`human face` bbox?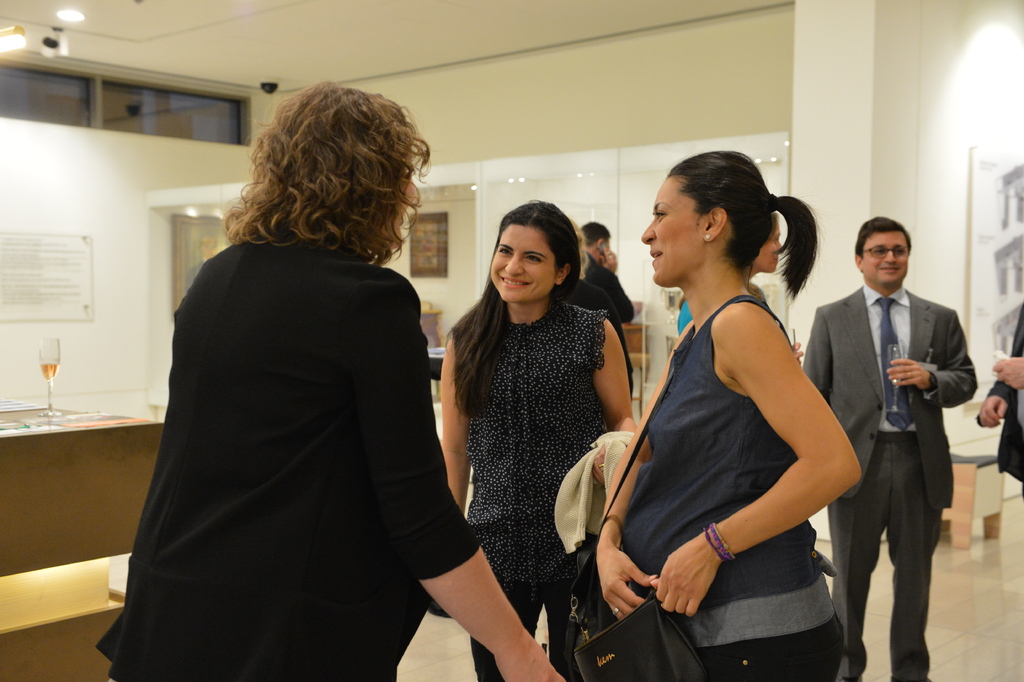
(760,222,781,267)
